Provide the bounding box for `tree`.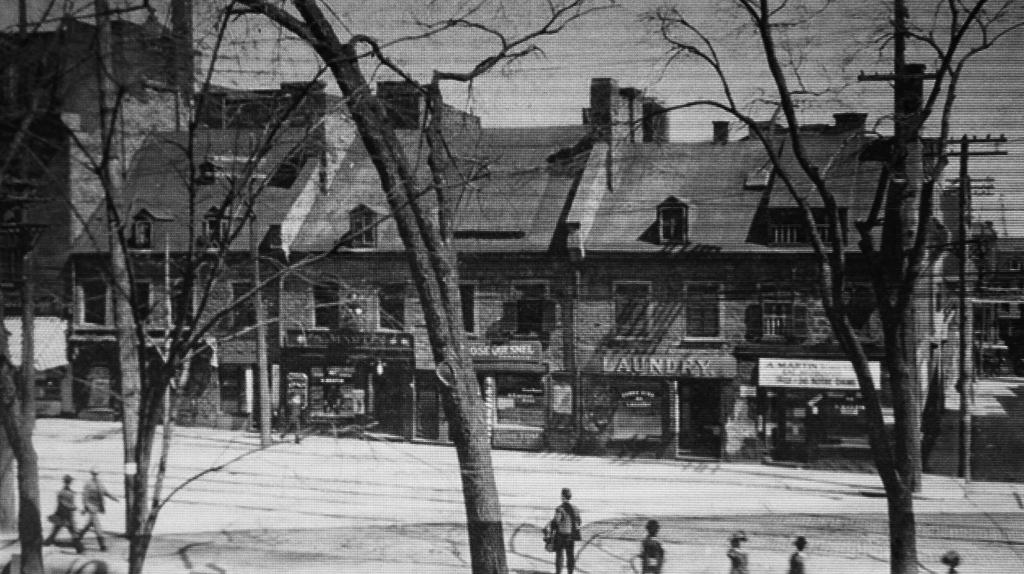
crop(0, 0, 502, 573).
